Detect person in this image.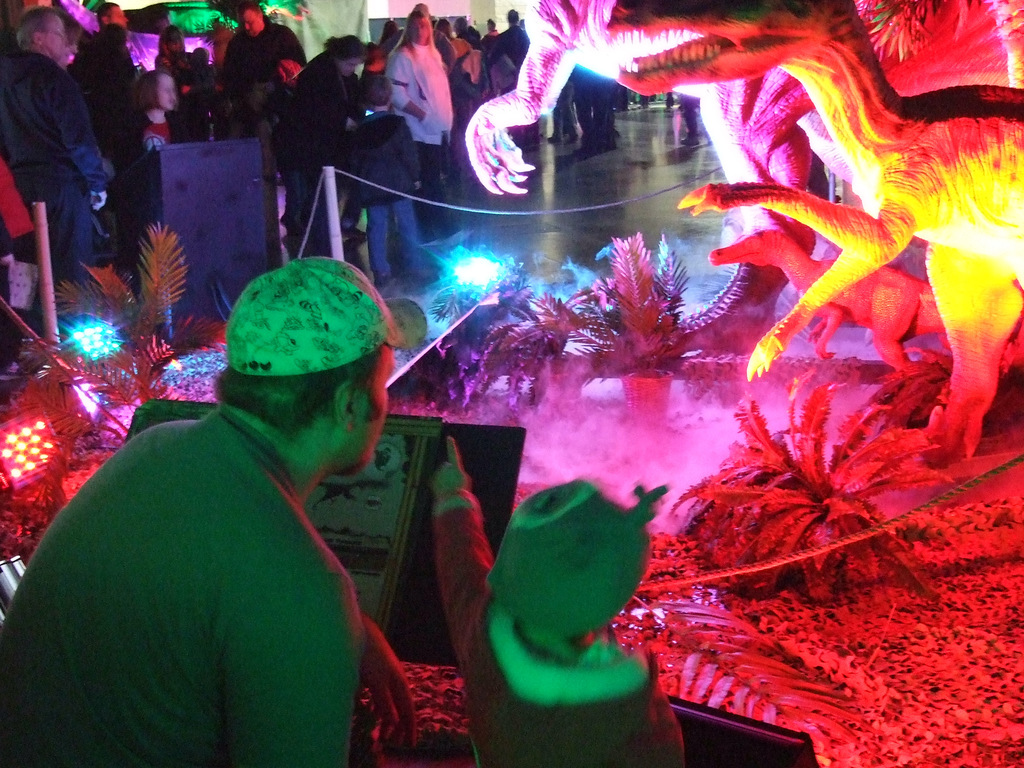
Detection: locate(55, 9, 84, 67).
